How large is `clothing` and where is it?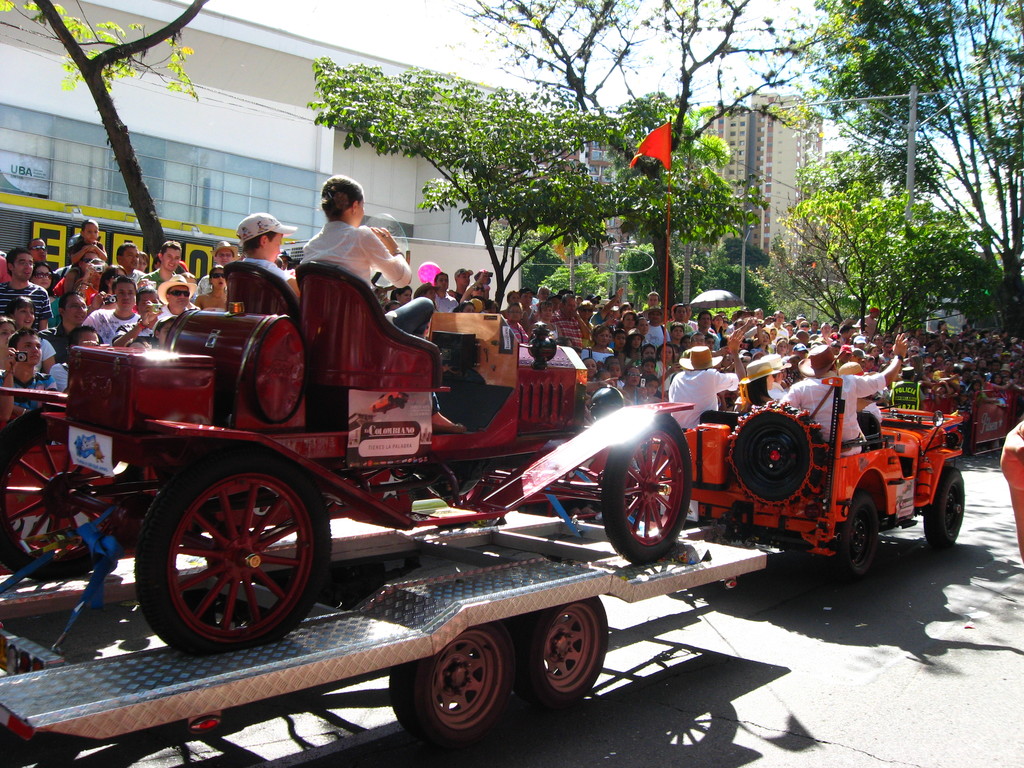
Bounding box: {"left": 281, "top": 207, "right": 401, "bottom": 310}.
